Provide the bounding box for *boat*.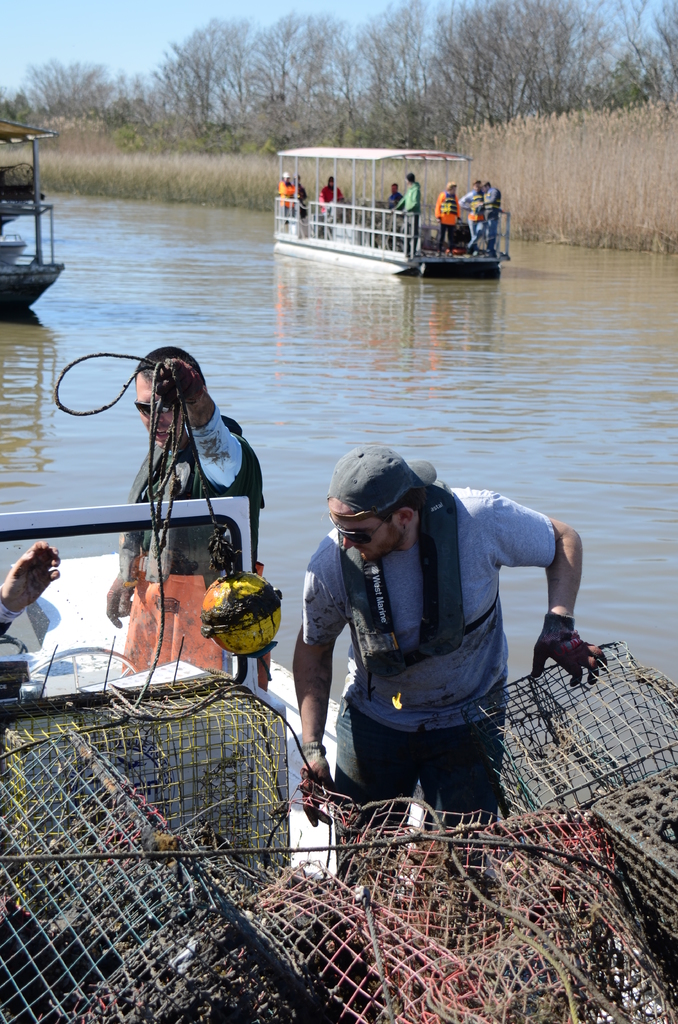
bbox=(0, 109, 72, 317).
